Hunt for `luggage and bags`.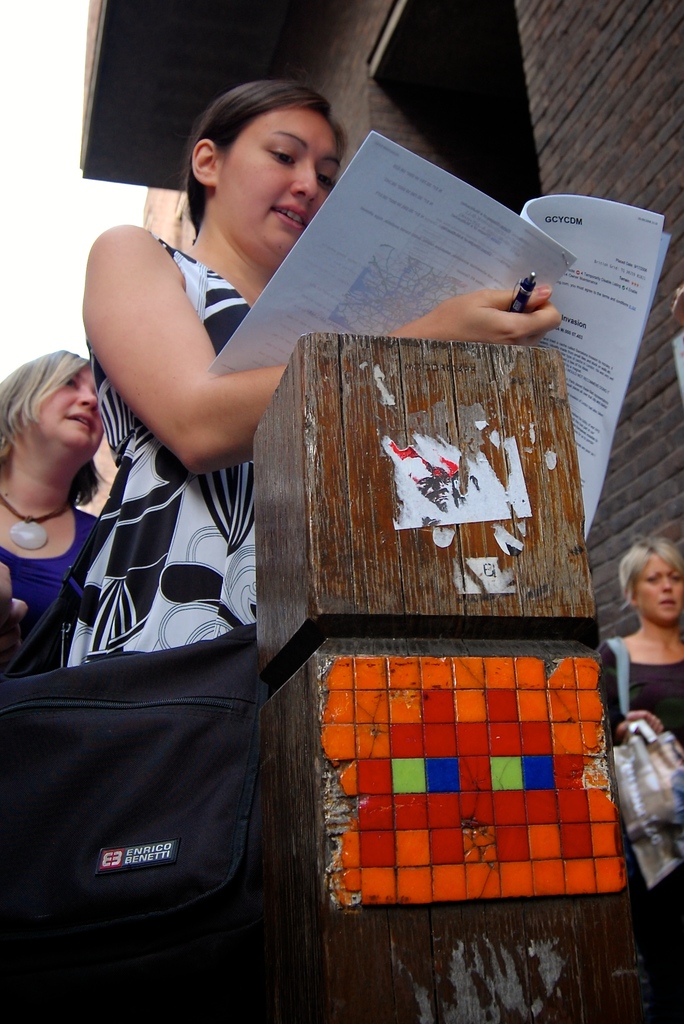
Hunted down at {"x1": 609, "y1": 637, "x2": 635, "y2": 726}.
